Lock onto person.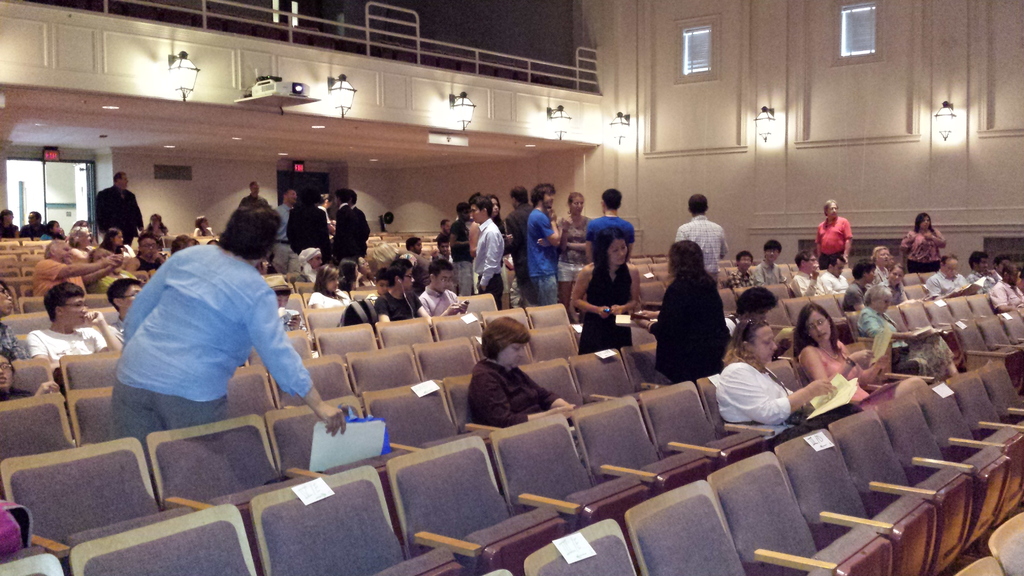
Locked: rect(529, 180, 561, 300).
